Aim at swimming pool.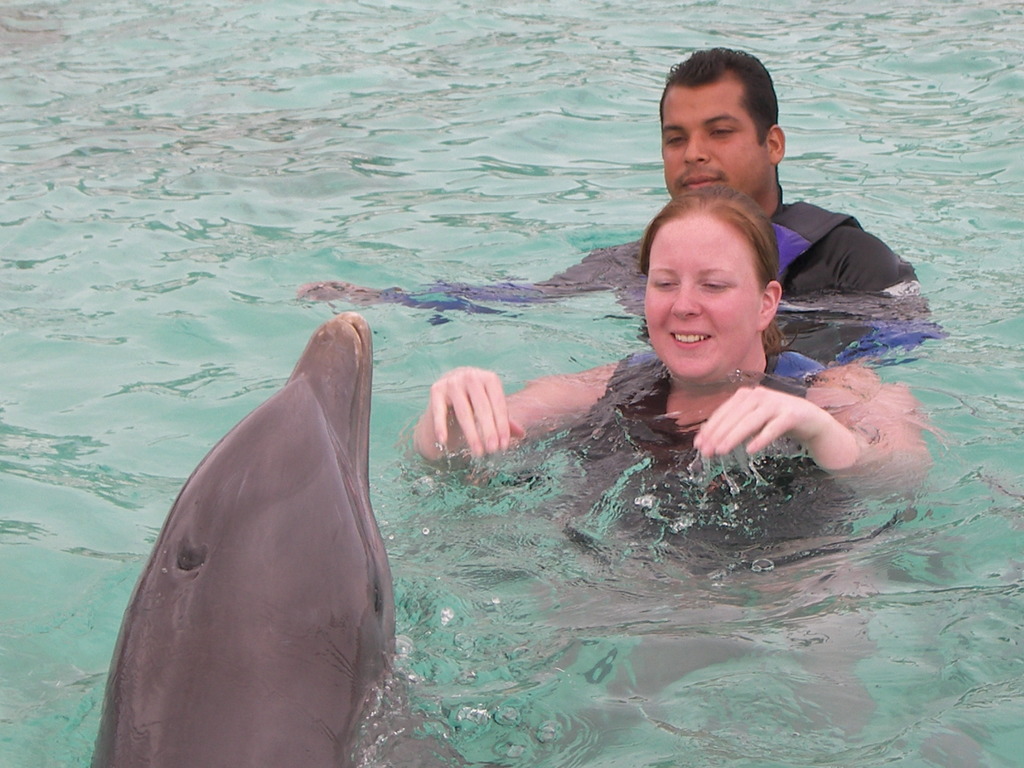
Aimed at bbox=[0, 0, 1023, 766].
